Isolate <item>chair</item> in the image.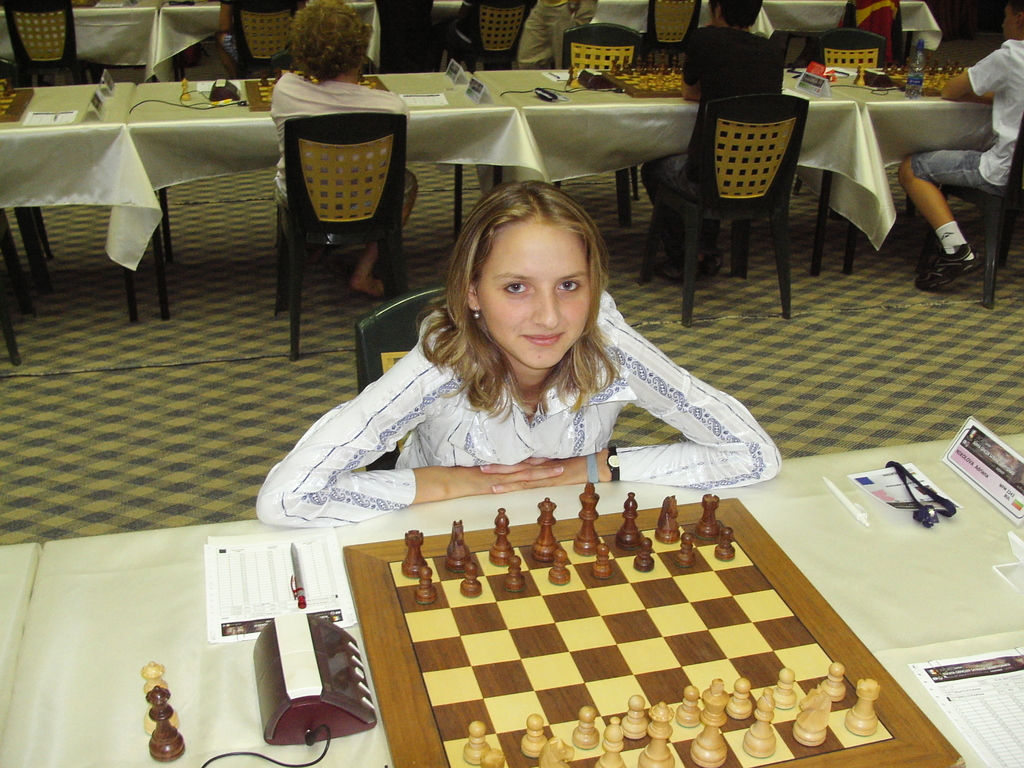
Isolated region: 797/26/884/221.
